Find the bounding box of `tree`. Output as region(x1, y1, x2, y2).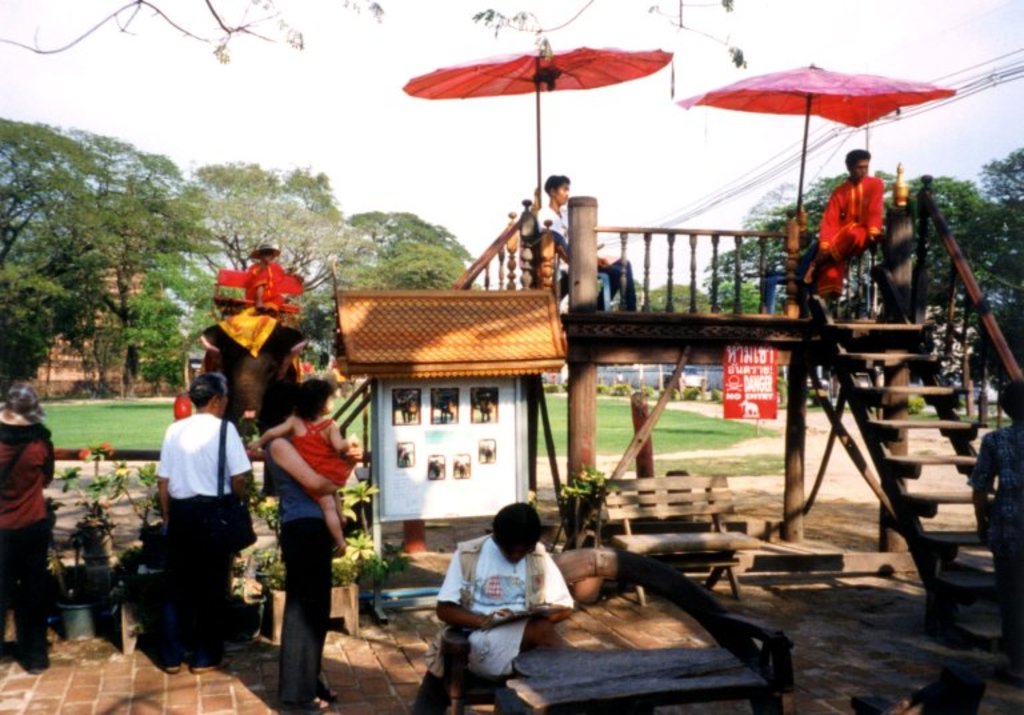
region(631, 276, 708, 363).
